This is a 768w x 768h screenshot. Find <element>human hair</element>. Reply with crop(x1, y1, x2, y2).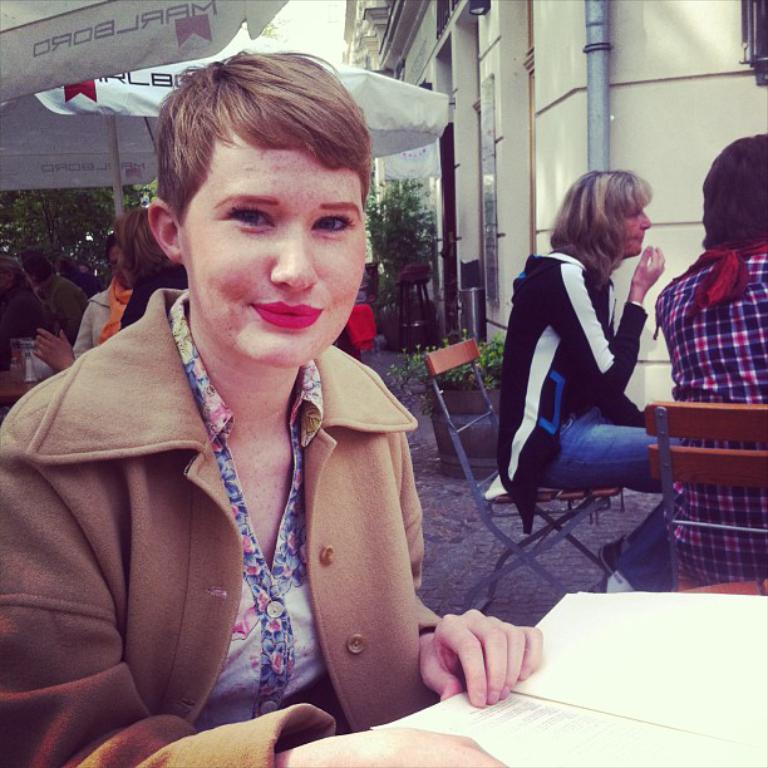
crop(153, 46, 370, 228).
